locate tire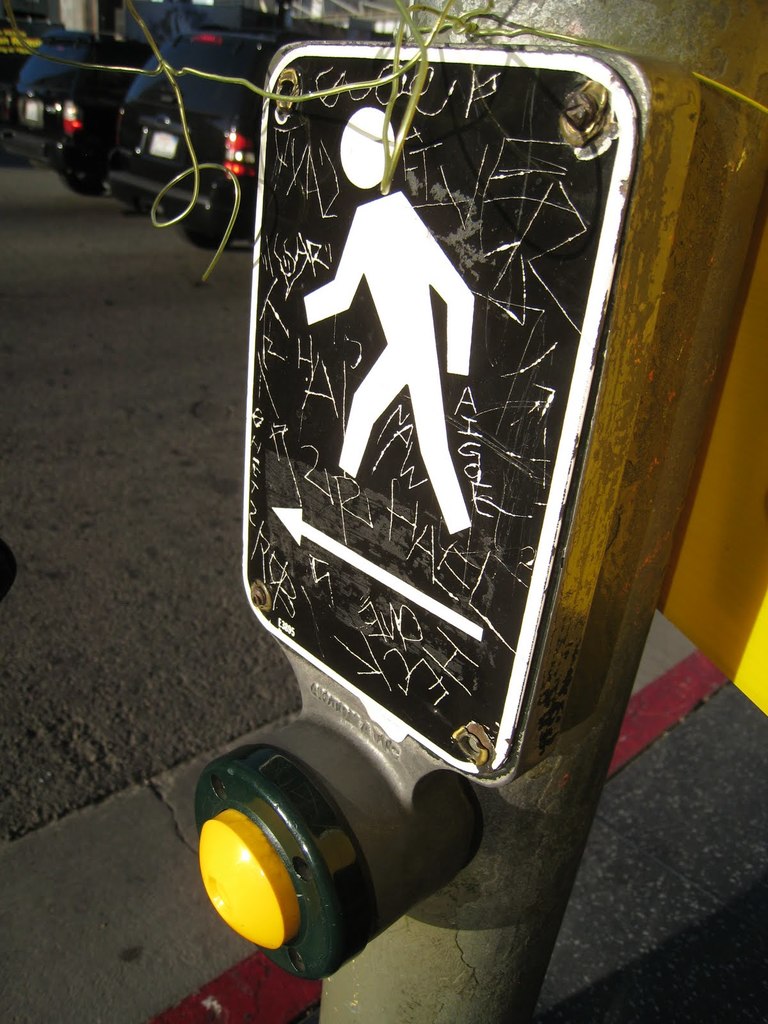
<bbox>57, 171, 111, 197</bbox>
